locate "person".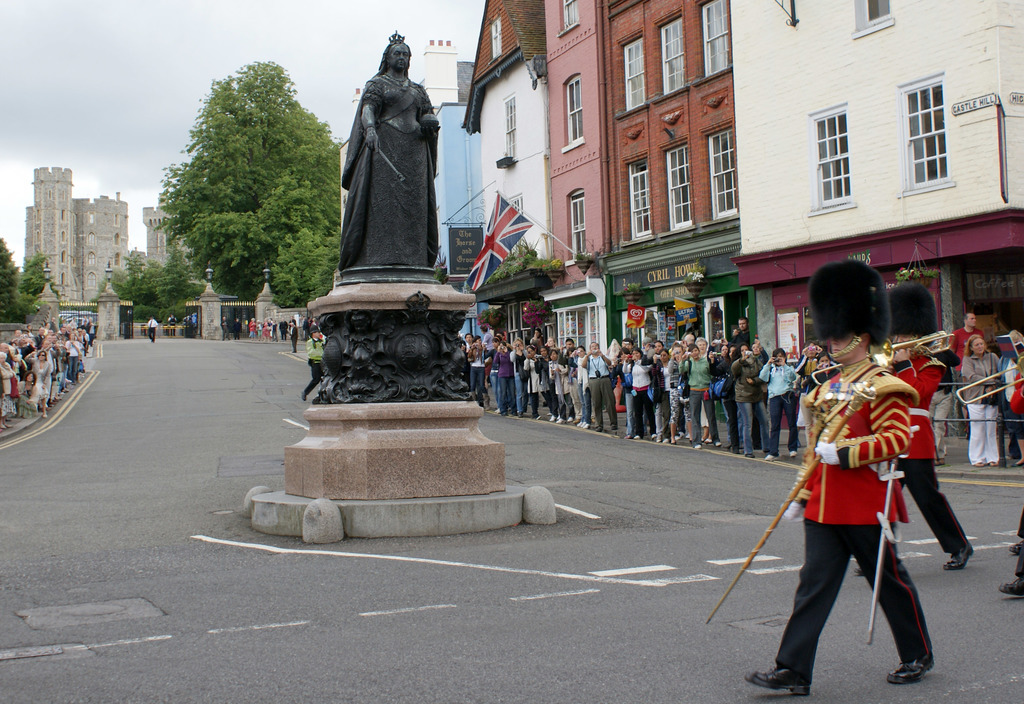
Bounding box: pyautogui.locateOnScreen(948, 304, 984, 435).
